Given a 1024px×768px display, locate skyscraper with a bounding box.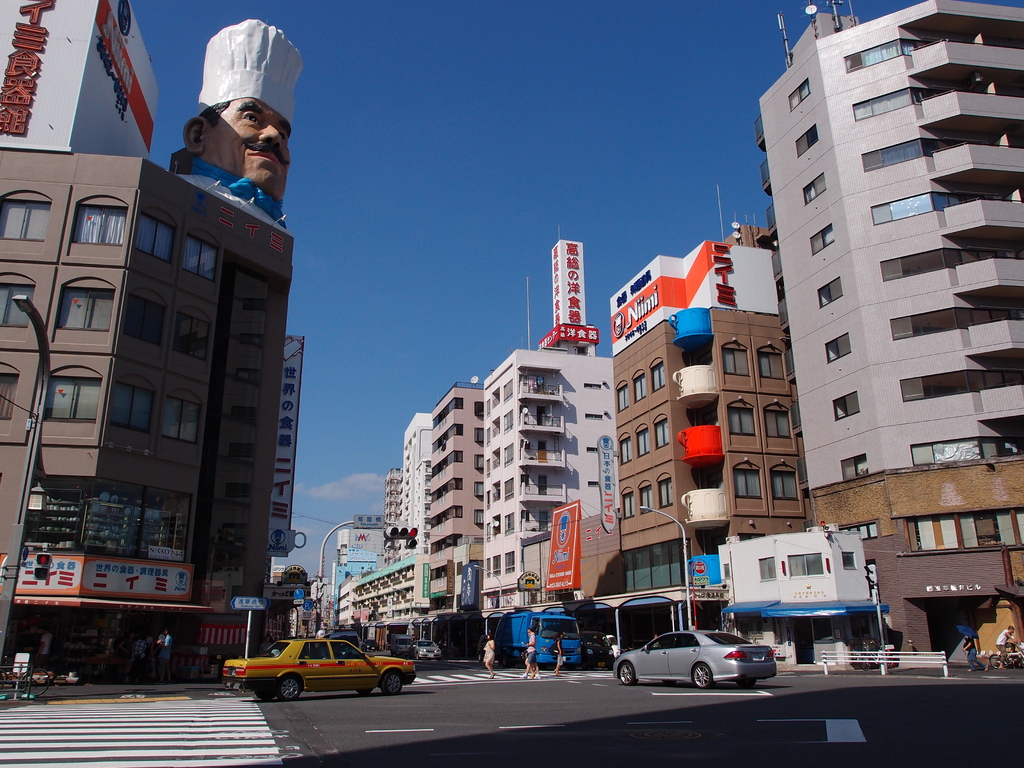
Located: 609,214,744,631.
